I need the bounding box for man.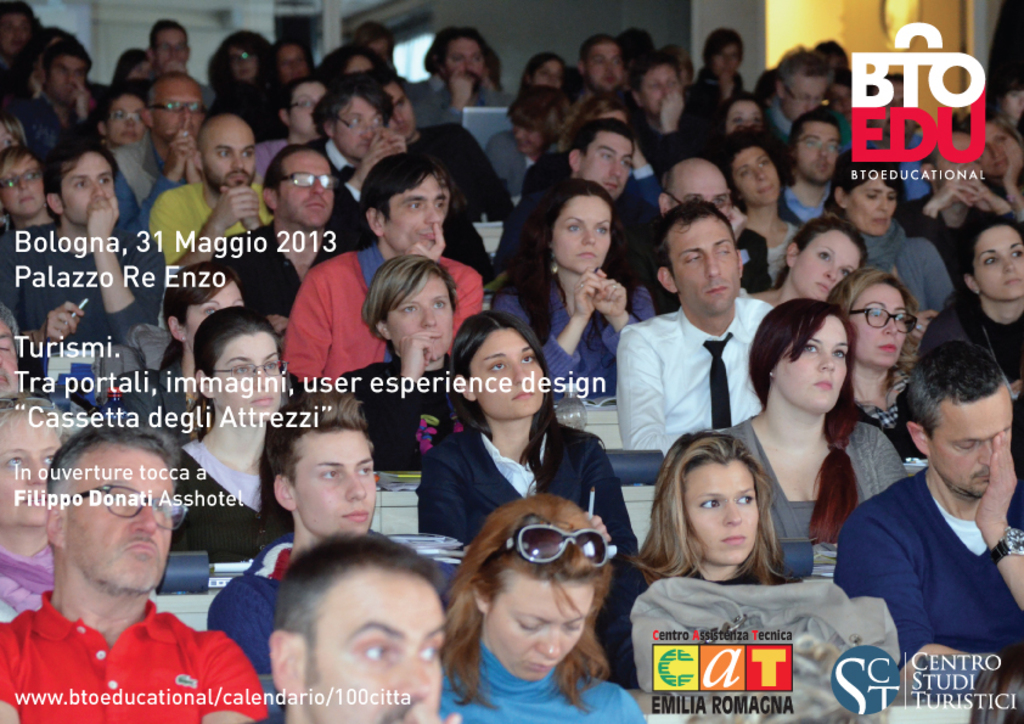
Here it is: detection(210, 144, 368, 319).
